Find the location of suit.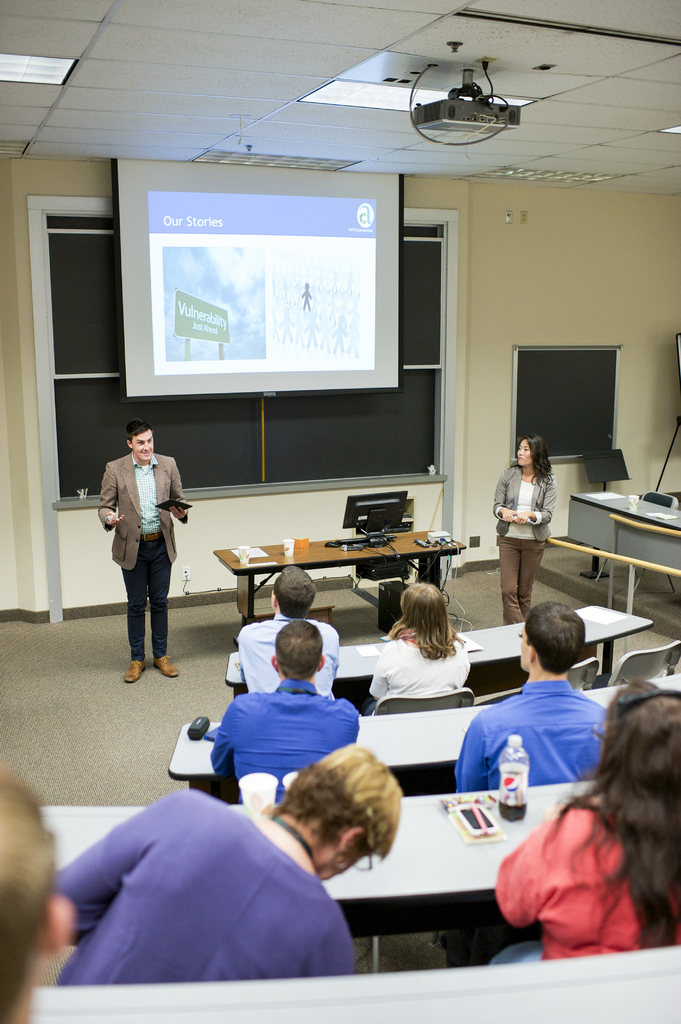
Location: l=99, t=450, r=189, b=665.
